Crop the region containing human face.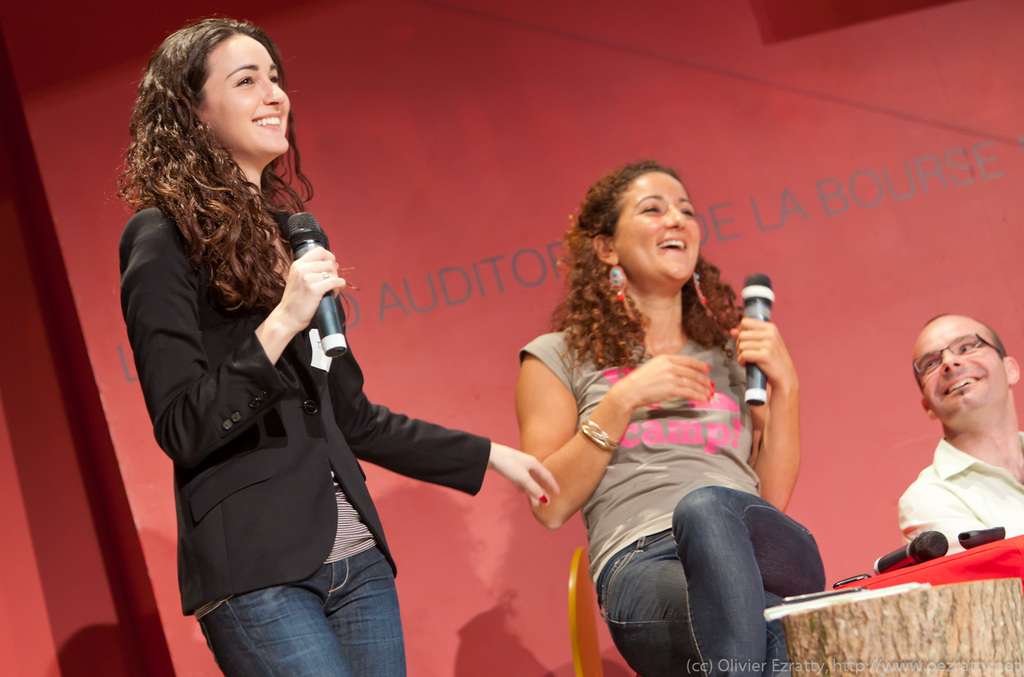
Crop region: bbox(913, 323, 1006, 419).
